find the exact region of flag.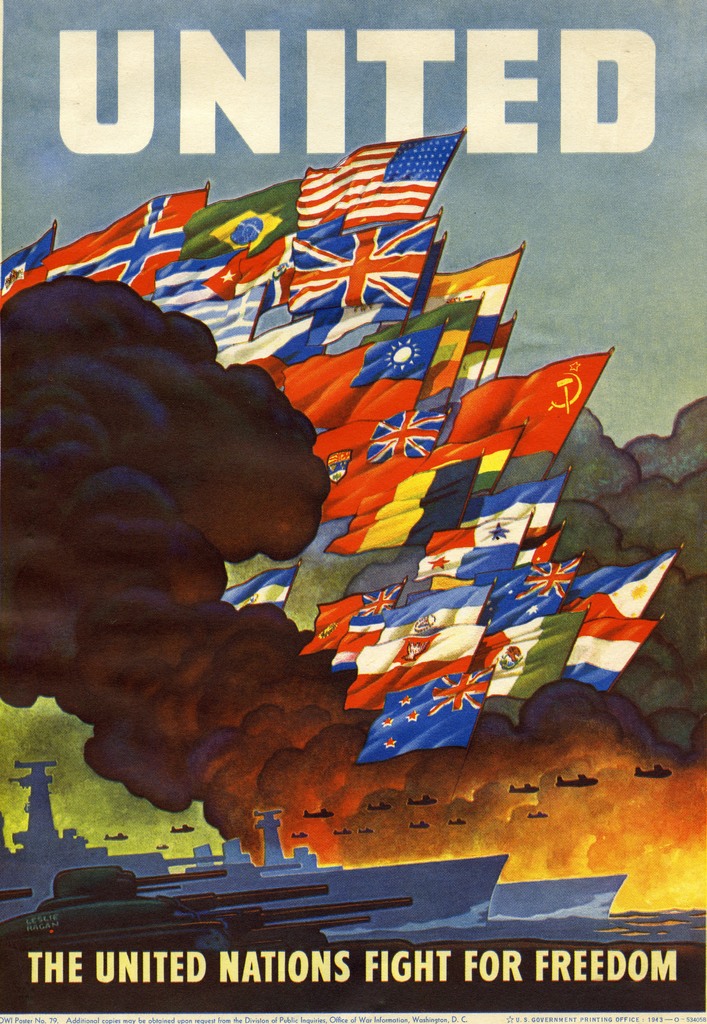
Exact region: [0, 218, 67, 302].
